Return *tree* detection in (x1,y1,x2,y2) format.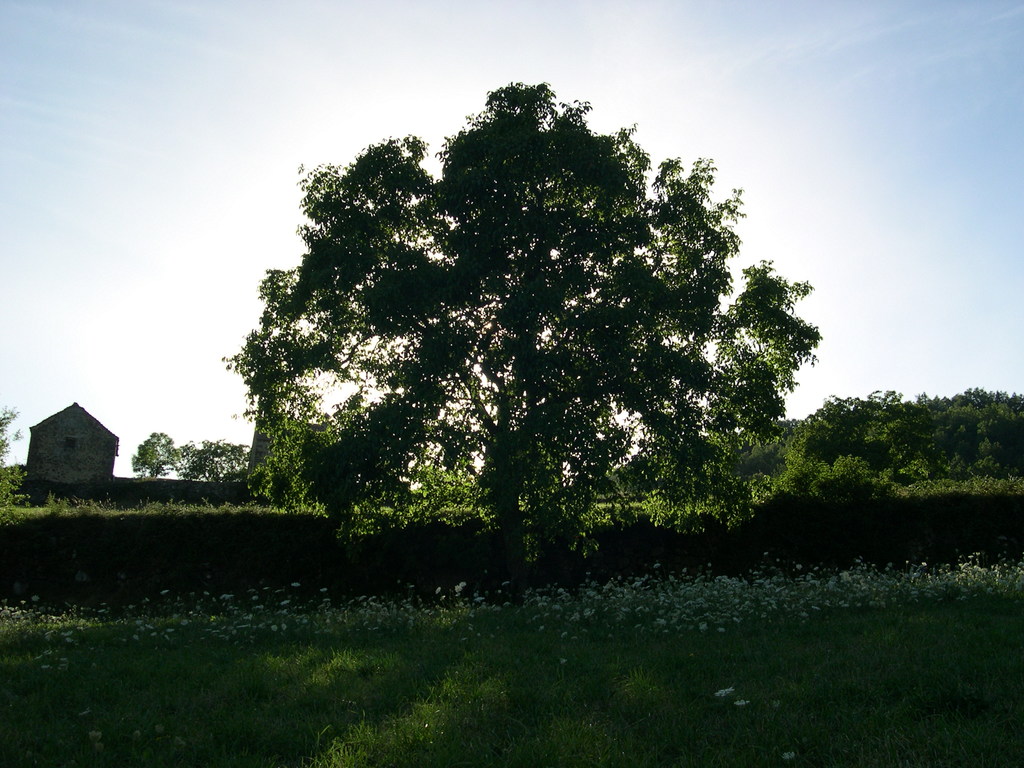
(130,426,182,483).
